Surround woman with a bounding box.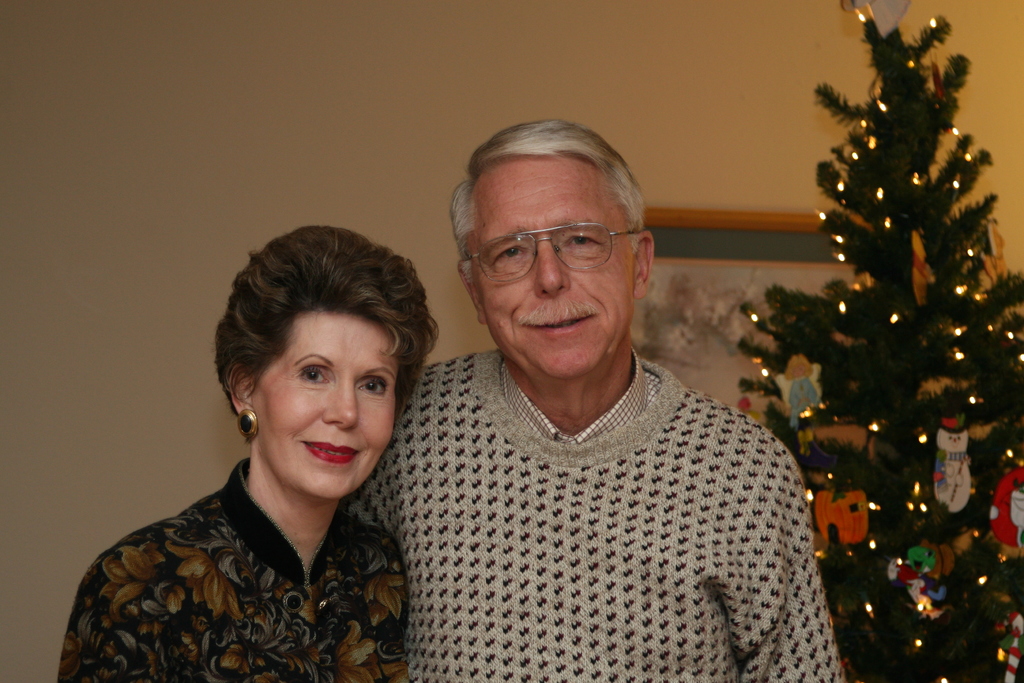
(x1=61, y1=189, x2=483, y2=682).
